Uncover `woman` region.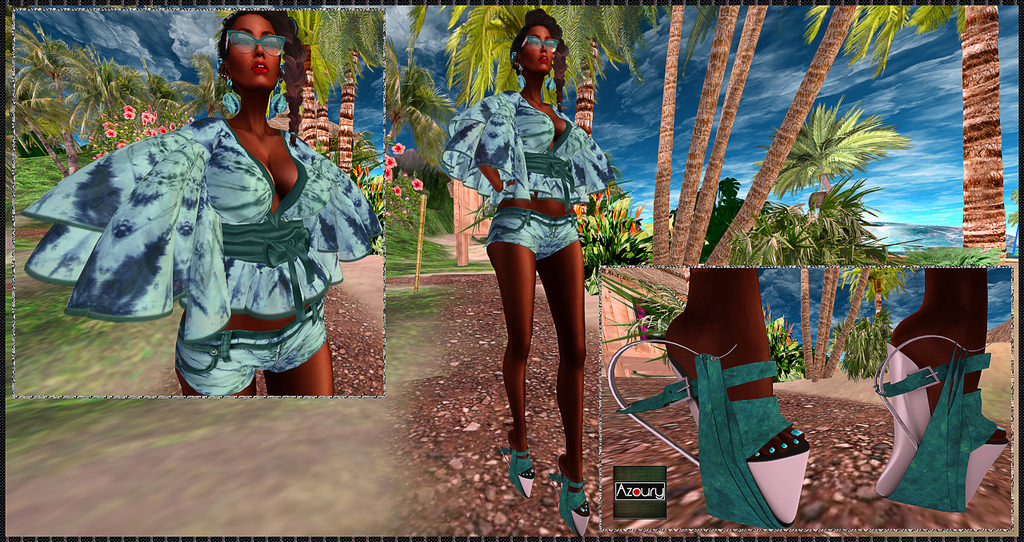
Uncovered: 440 12 609 538.
